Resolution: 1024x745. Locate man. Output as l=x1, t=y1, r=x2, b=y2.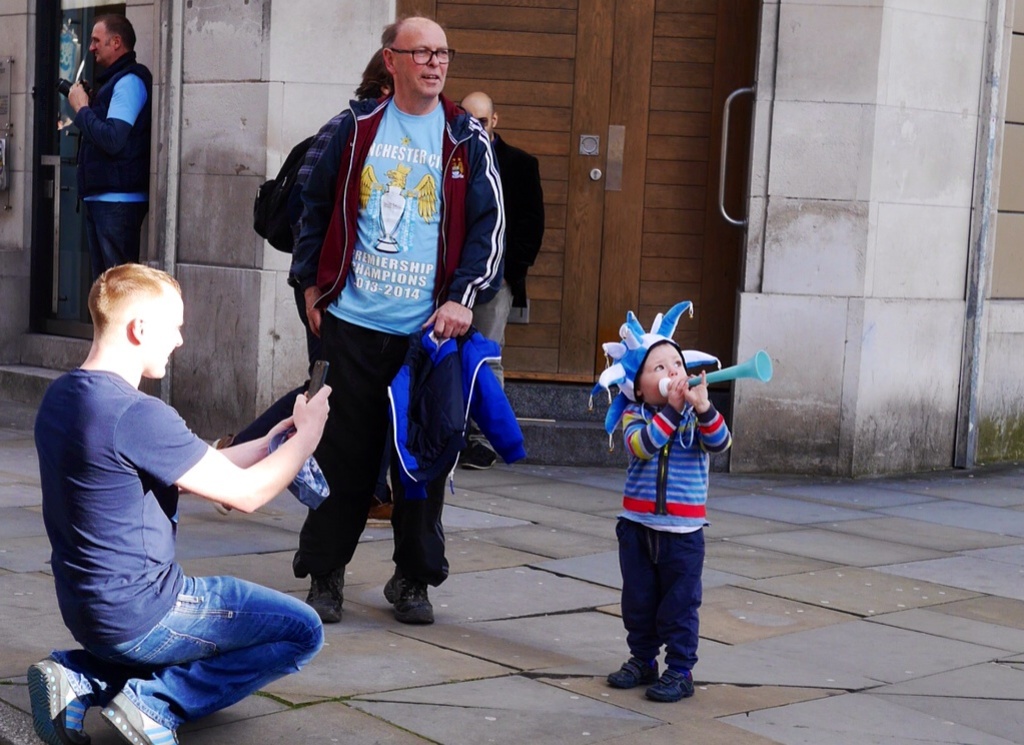
l=291, t=16, r=503, b=620.
